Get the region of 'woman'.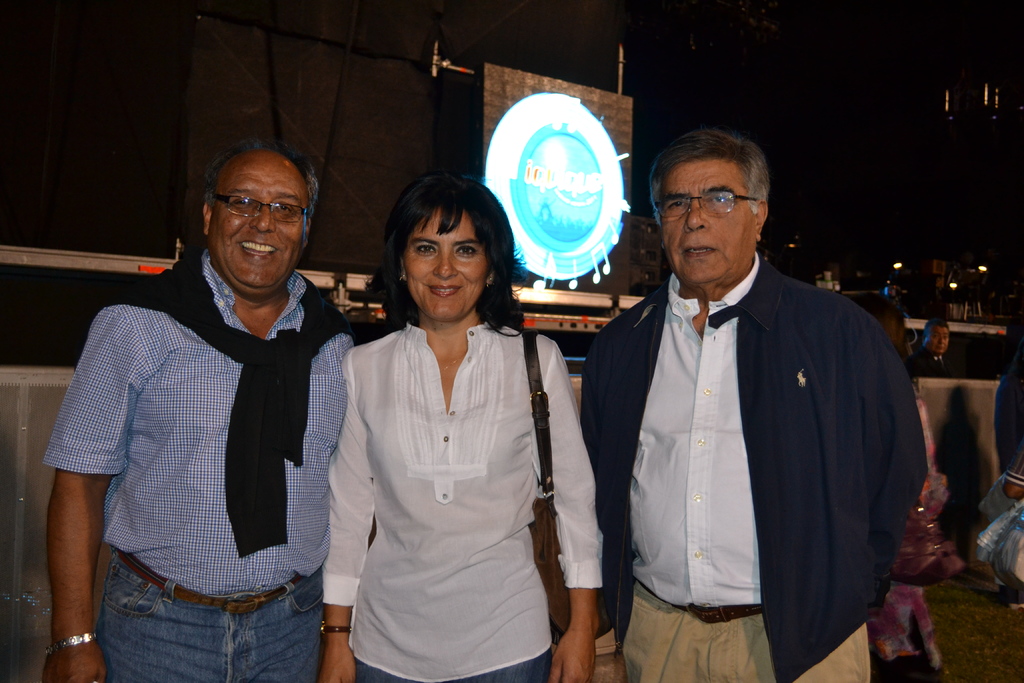
(836, 293, 963, 682).
